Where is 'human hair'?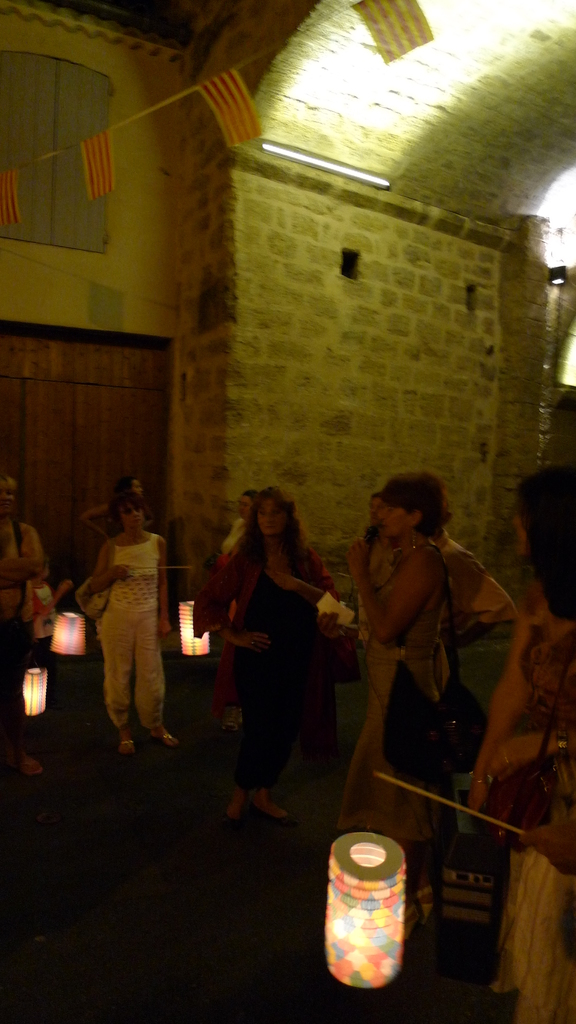
{"left": 375, "top": 470, "right": 460, "bottom": 543}.
